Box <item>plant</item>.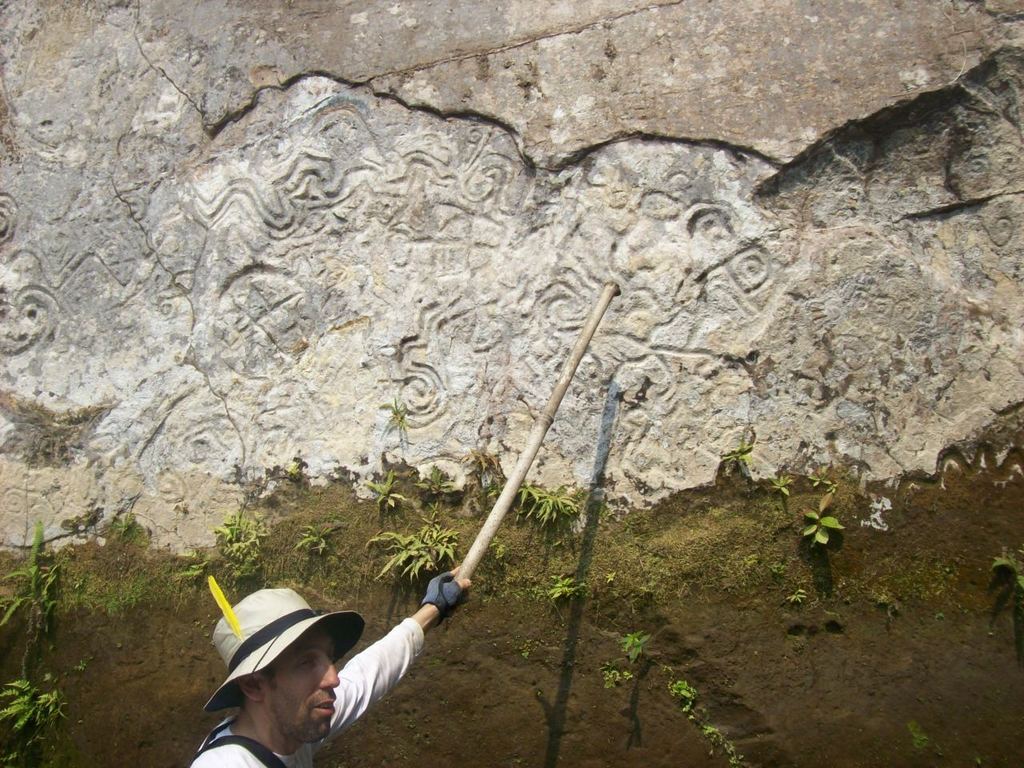
(601,654,633,688).
